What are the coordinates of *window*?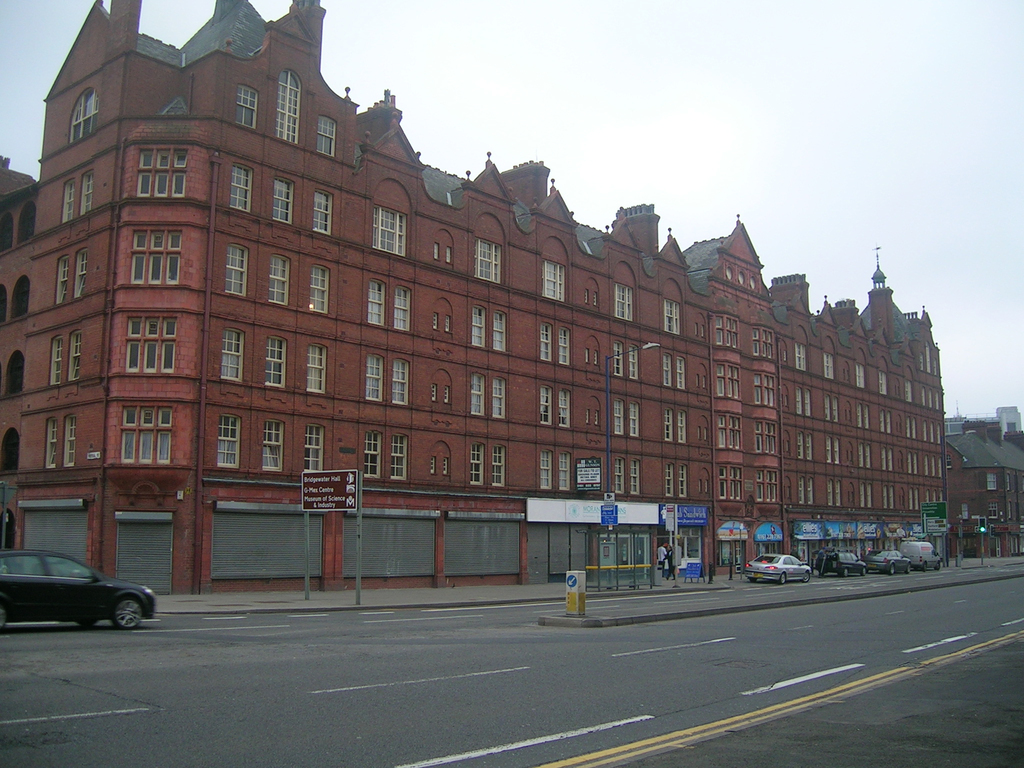
(x1=276, y1=67, x2=297, y2=145).
